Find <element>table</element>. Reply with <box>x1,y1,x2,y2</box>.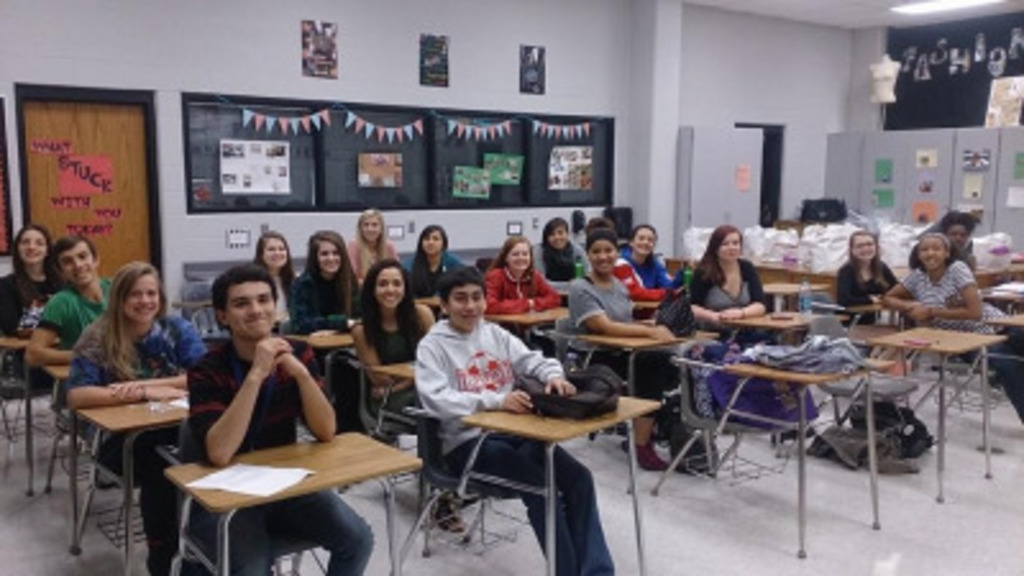
<box>717,353,899,558</box>.
